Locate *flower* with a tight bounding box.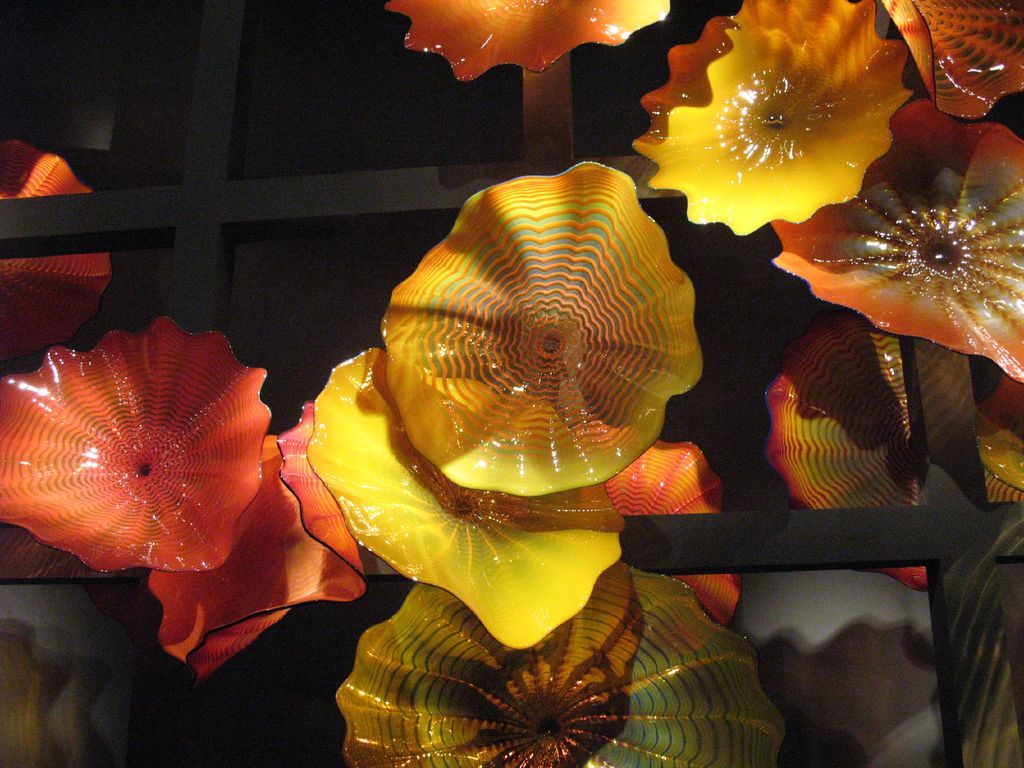
x1=388, y1=0, x2=668, y2=80.
